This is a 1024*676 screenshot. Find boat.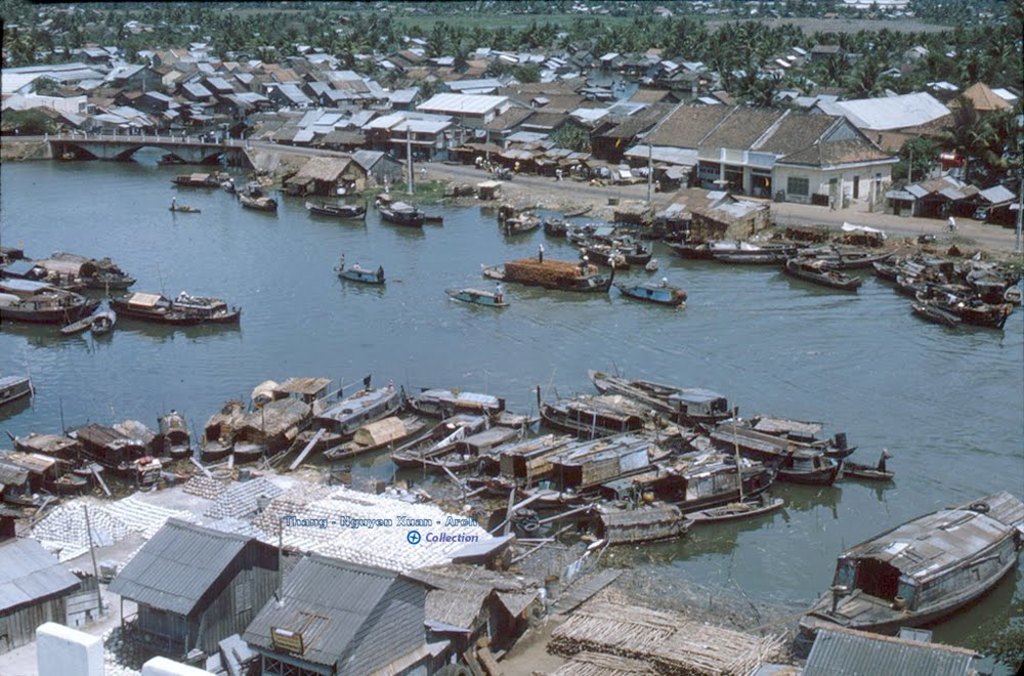
Bounding box: (477,252,612,294).
